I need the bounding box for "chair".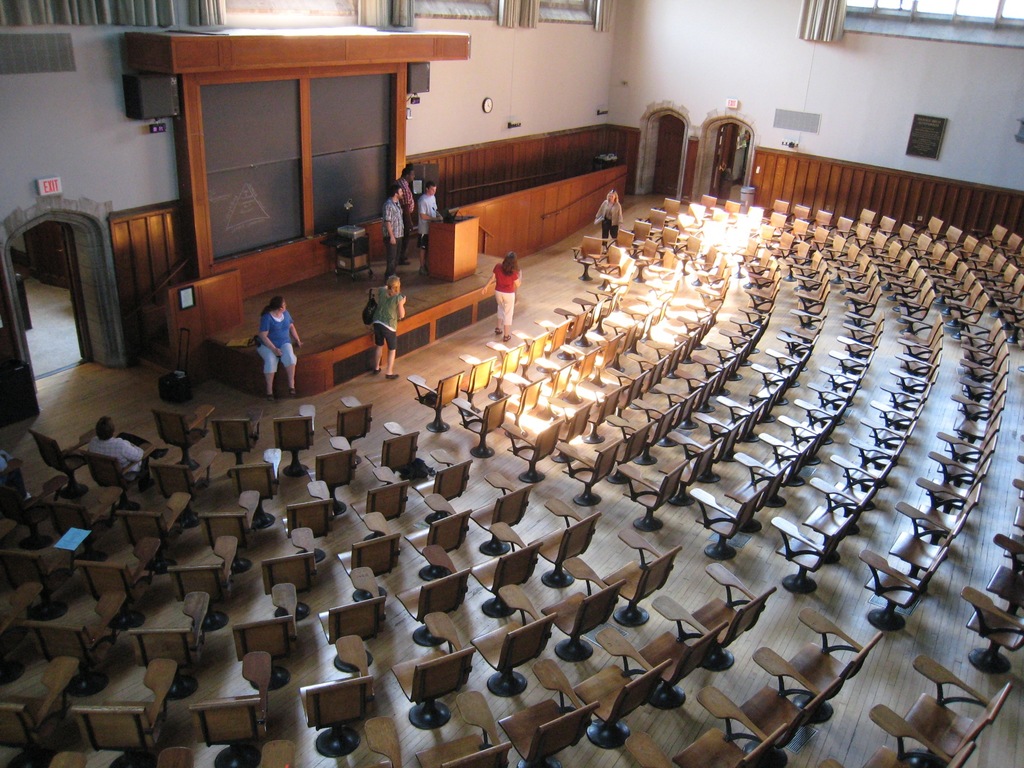
Here it is: l=388, t=612, r=477, b=735.
